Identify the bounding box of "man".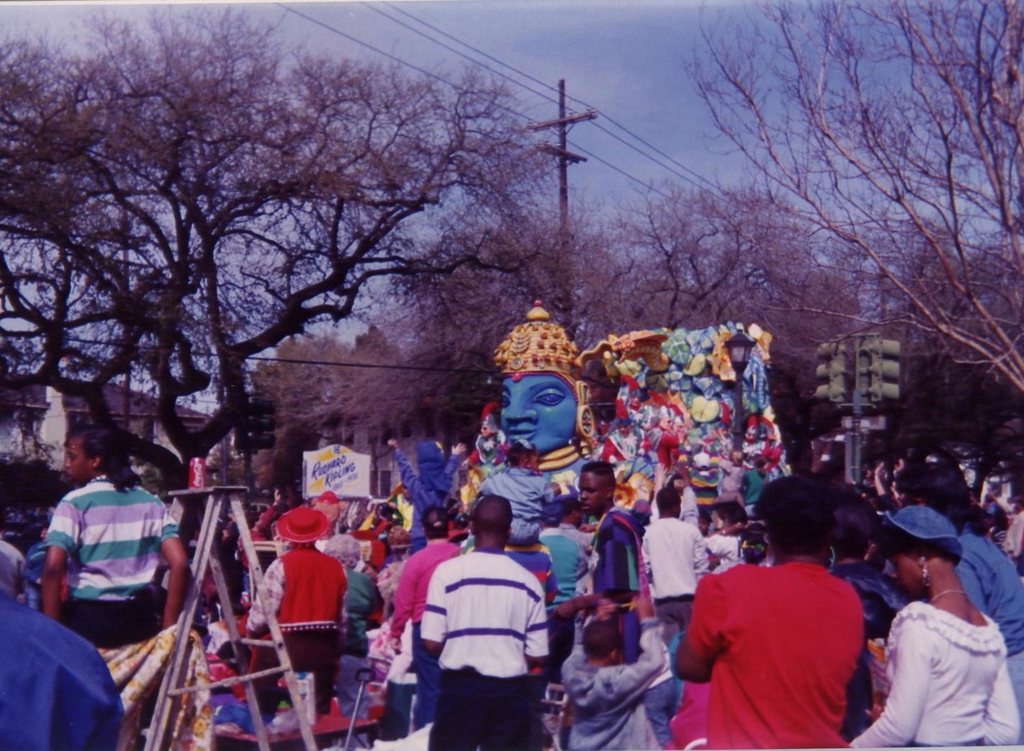
681, 502, 916, 750.
